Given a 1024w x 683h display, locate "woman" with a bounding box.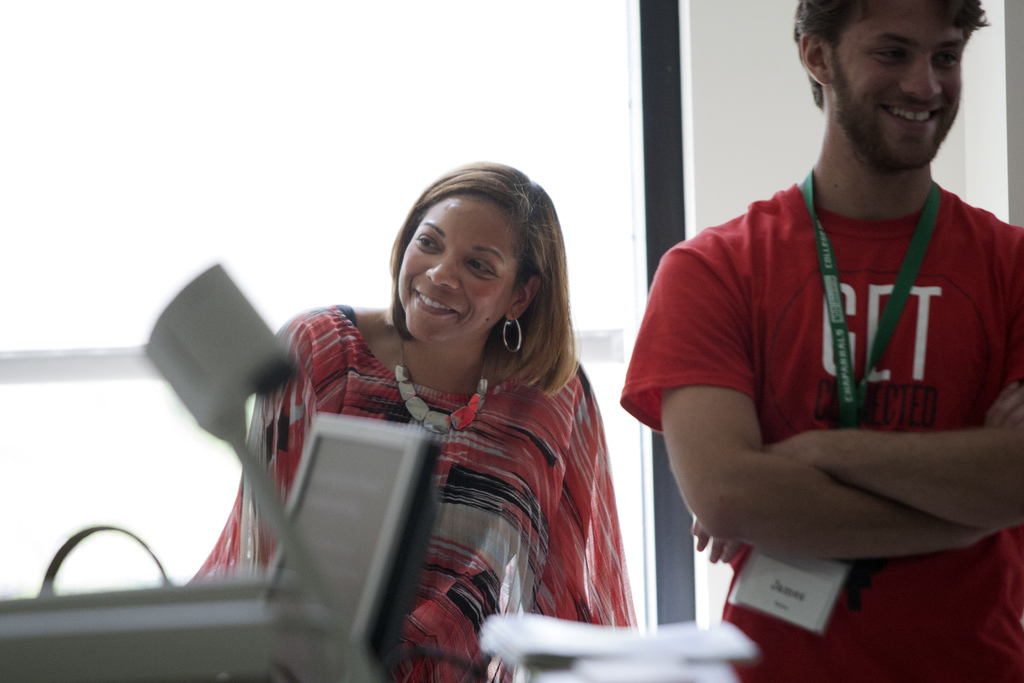
Located: BBox(262, 156, 639, 638).
